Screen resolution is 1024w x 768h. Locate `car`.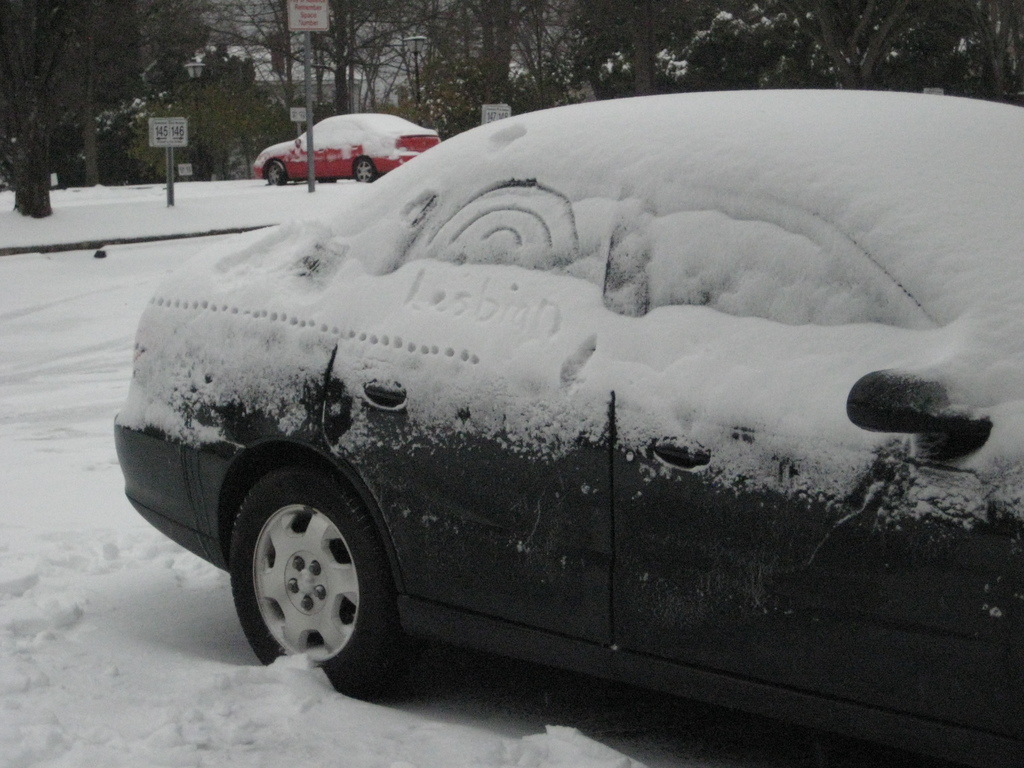
66, 110, 1023, 719.
